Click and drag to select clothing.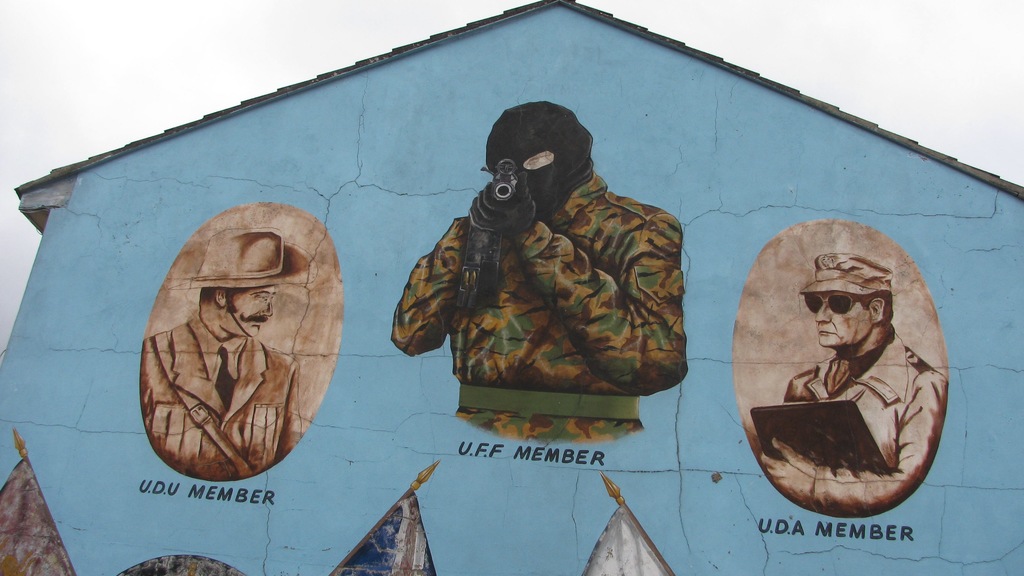
Selection: l=760, t=331, r=948, b=513.
